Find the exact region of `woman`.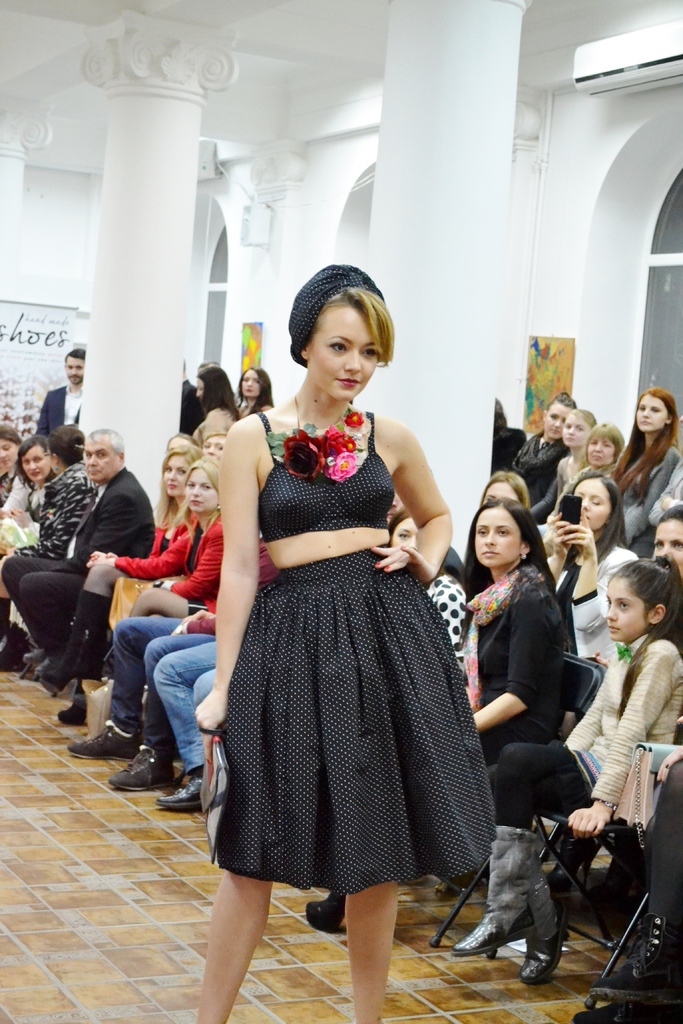
Exact region: bbox=(233, 366, 277, 435).
